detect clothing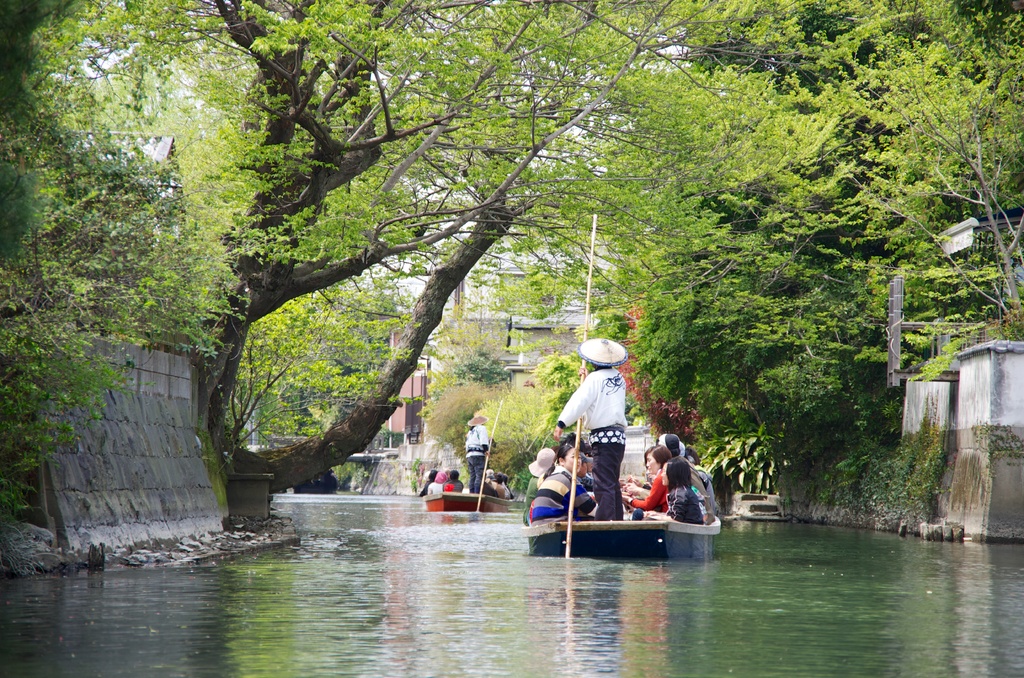
detection(460, 423, 488, 492)
